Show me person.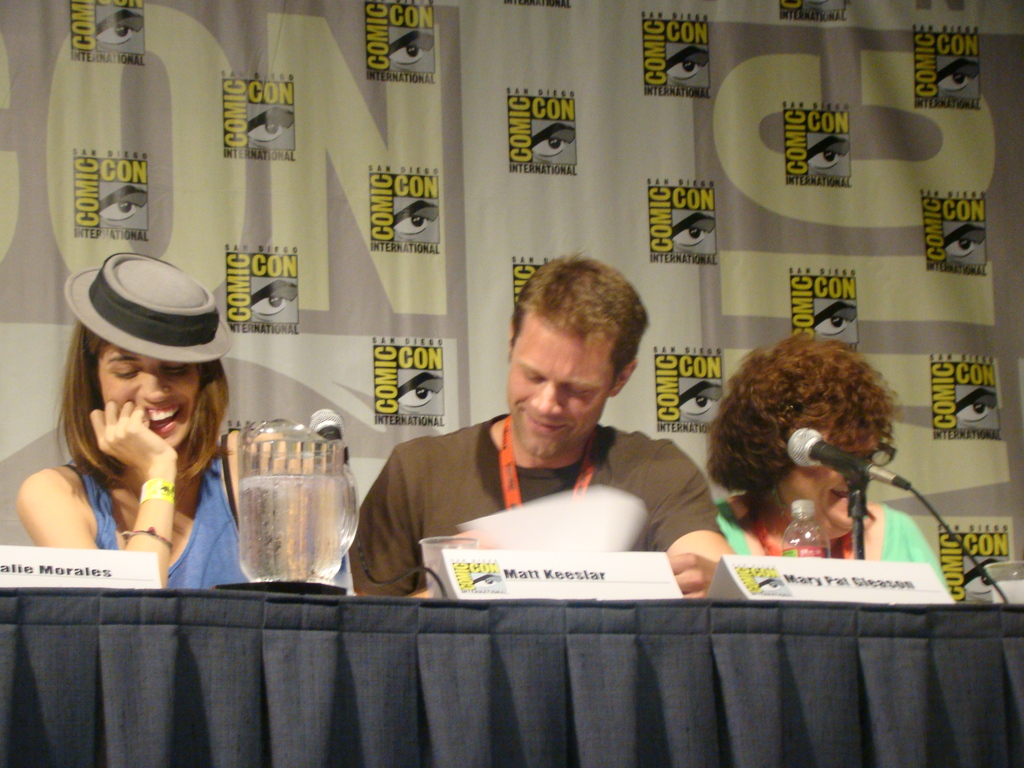
person is here: BBox(14, 252, 328, 590).
